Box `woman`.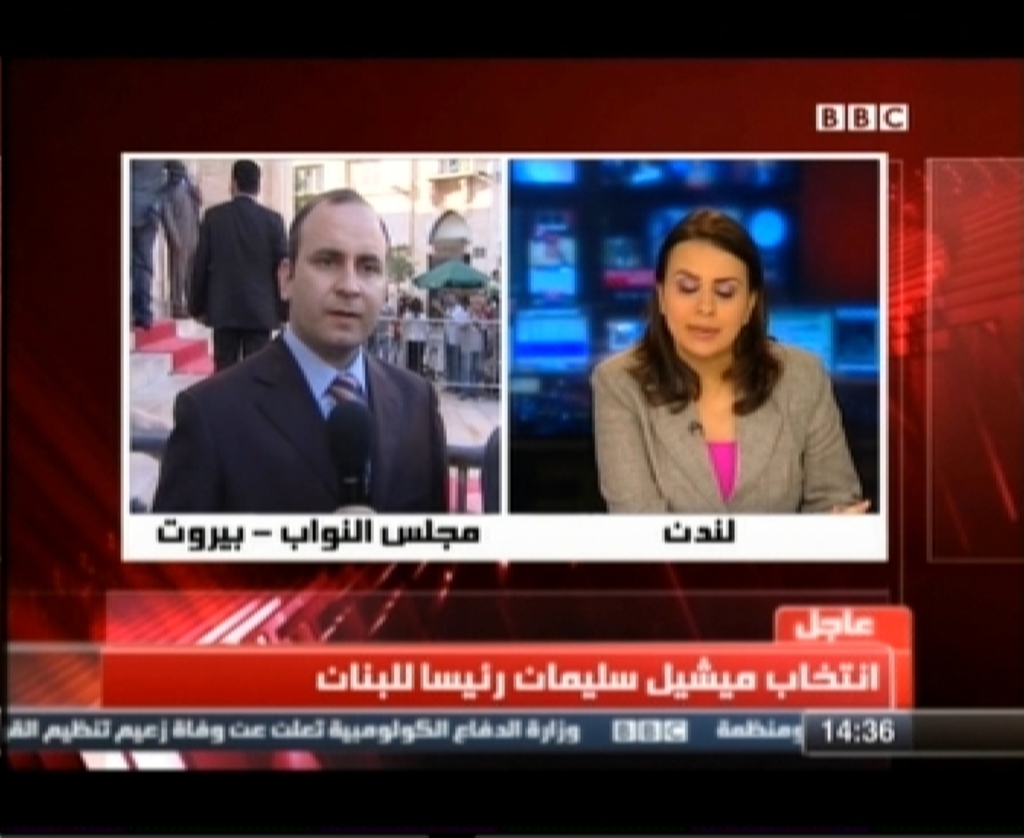
566 217 864 540.
